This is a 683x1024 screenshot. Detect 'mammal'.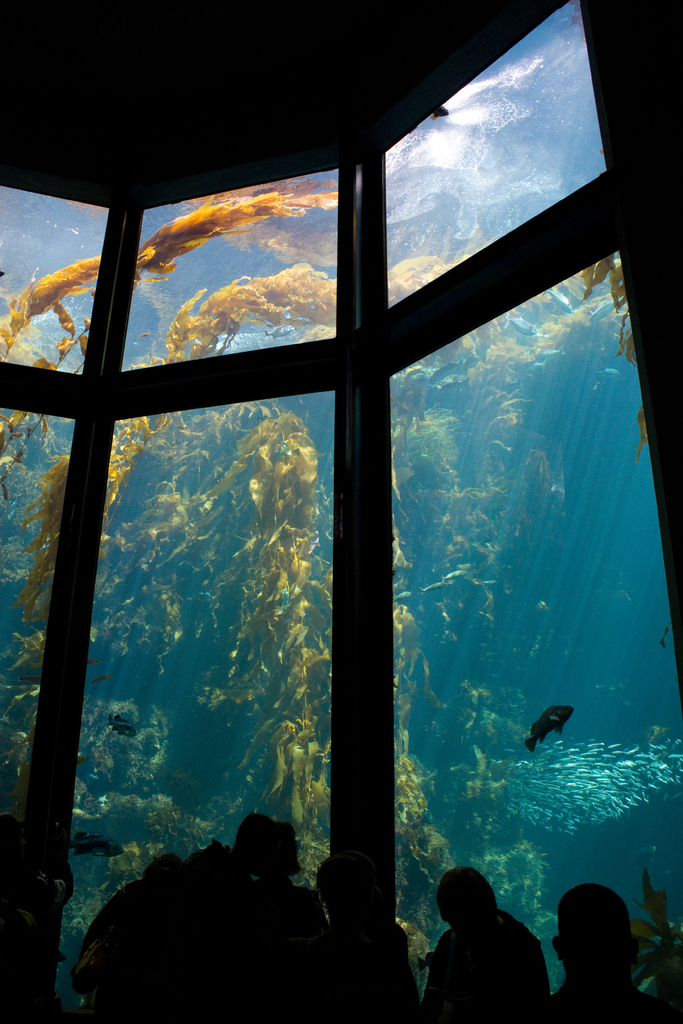
x1=251 y1=815 x2=334 y2=1023.
